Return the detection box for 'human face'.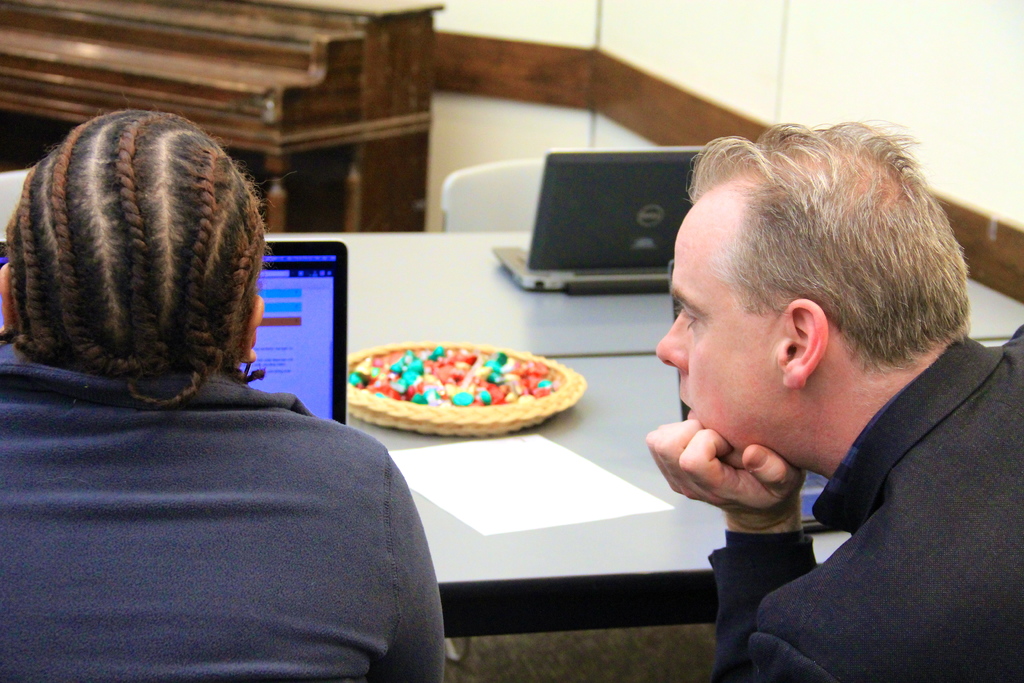
[left=653, top=197, right=778, bottom=457].
